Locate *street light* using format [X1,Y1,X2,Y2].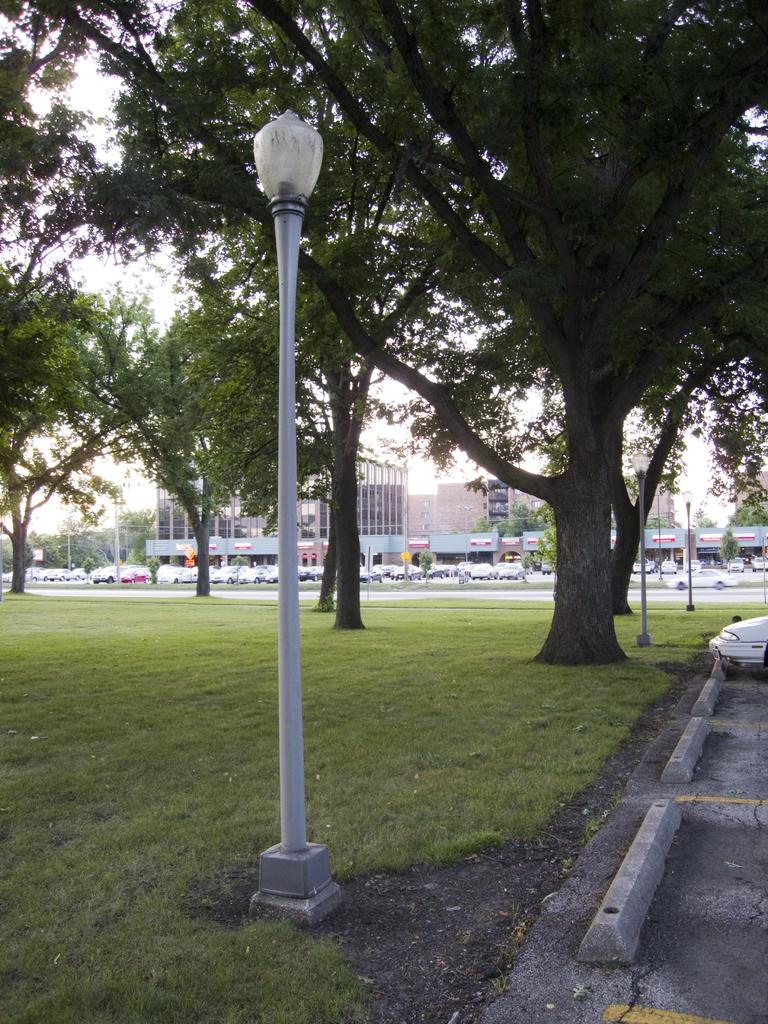
[461,504,477,561].
